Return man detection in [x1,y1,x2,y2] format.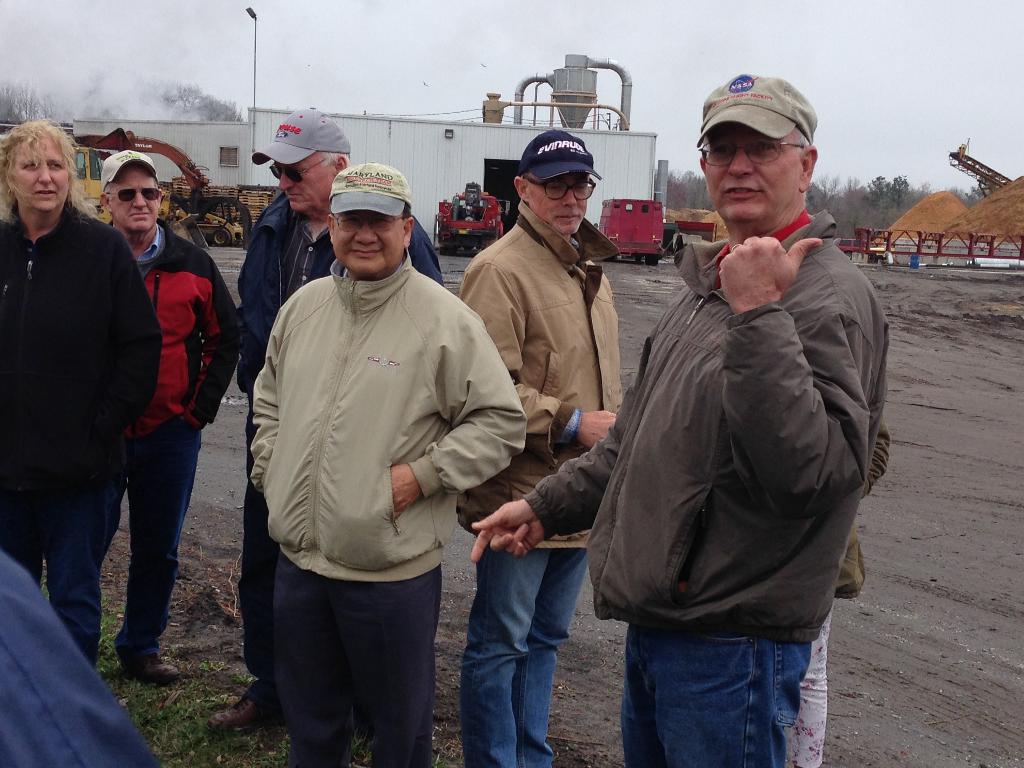
[97,148,231,685].
